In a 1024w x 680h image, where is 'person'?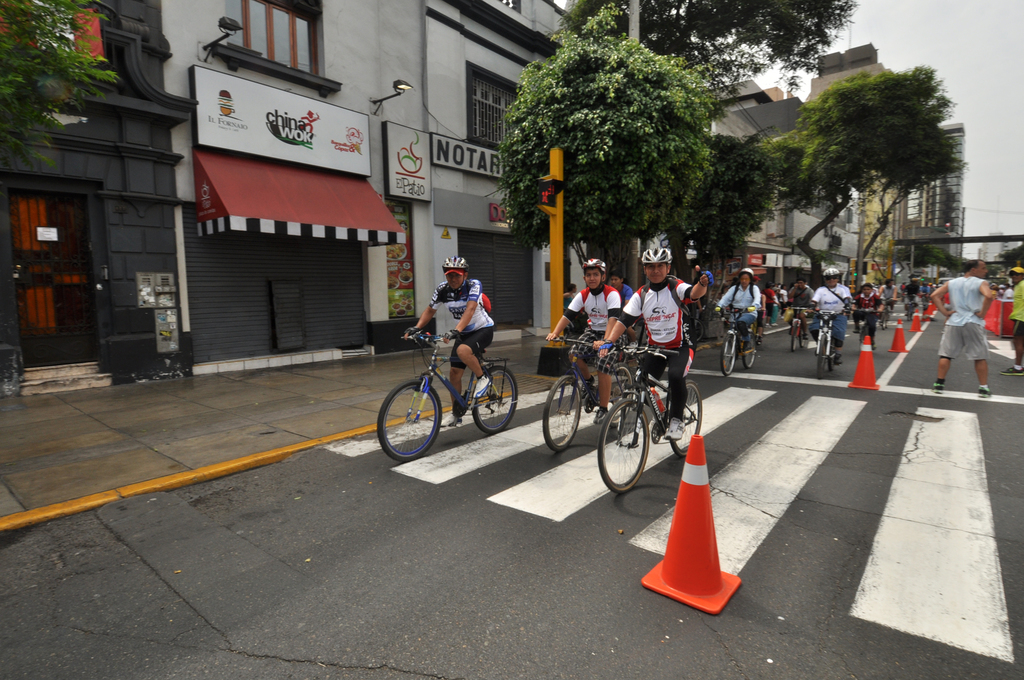
410, 263, 491, 428.
